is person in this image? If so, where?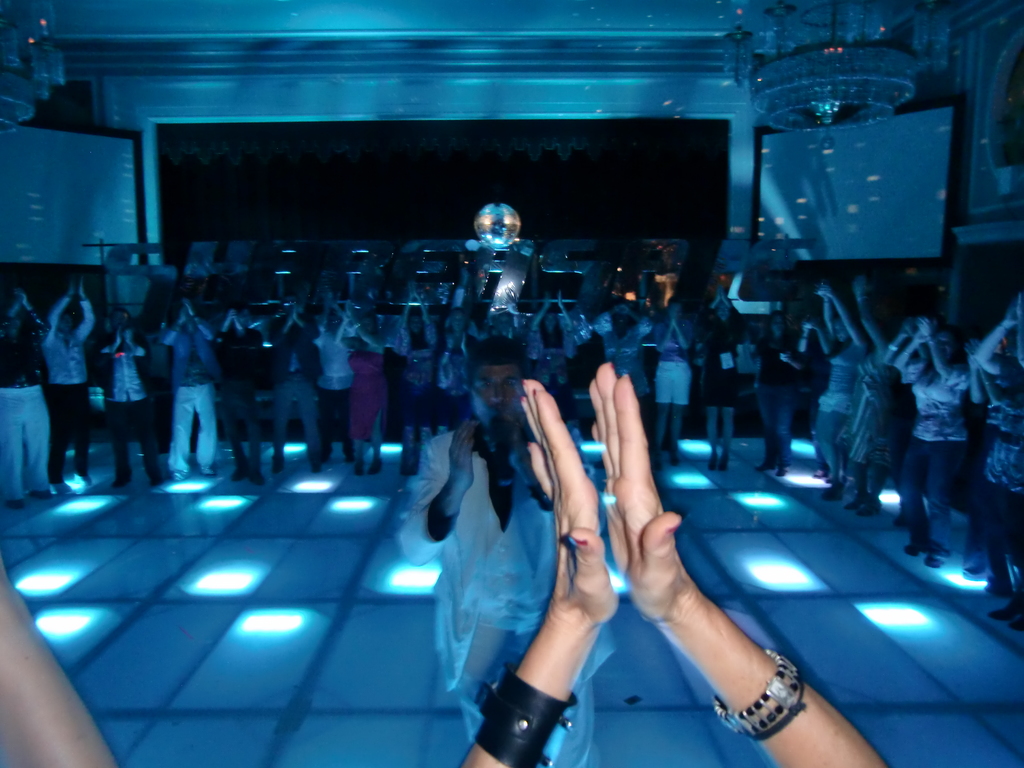
Yes, at rect(897, 299, 997, 592).
